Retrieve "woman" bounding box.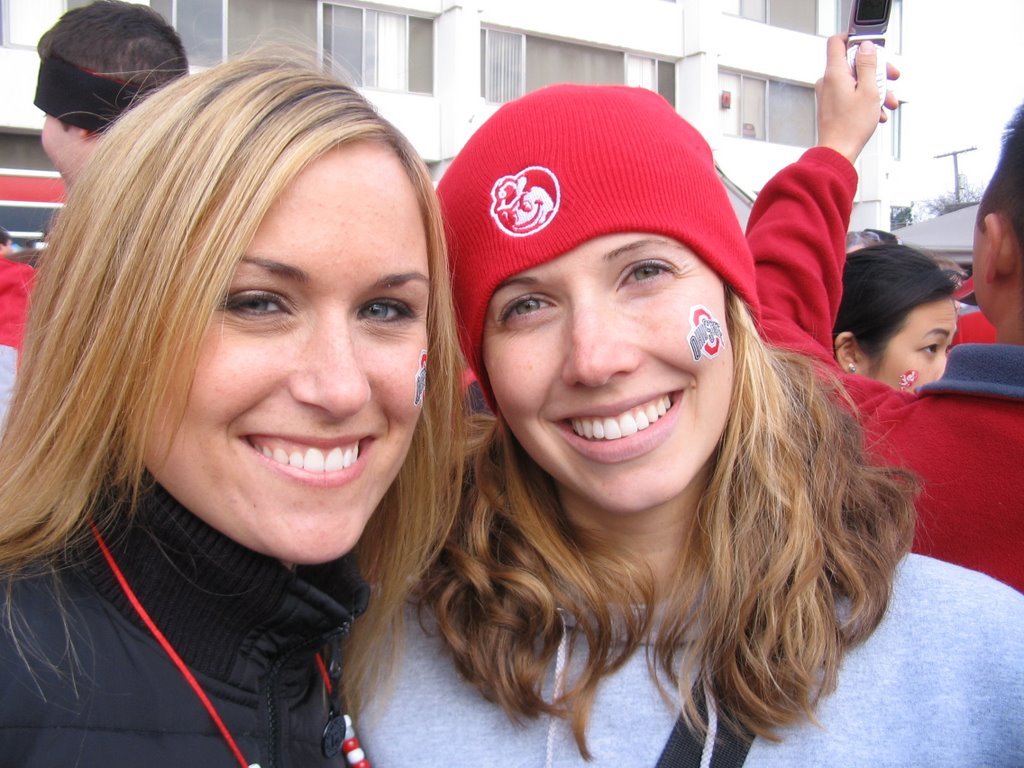
Bounding box: [834,244,953,396].
